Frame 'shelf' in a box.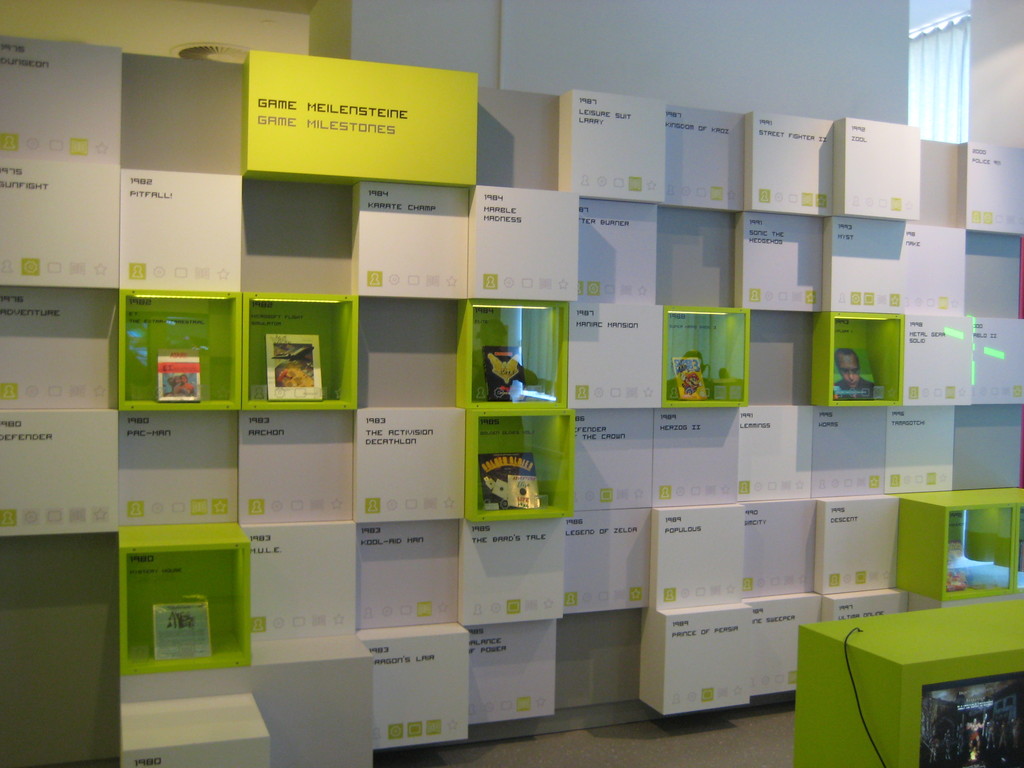
[556,294,674,408].
